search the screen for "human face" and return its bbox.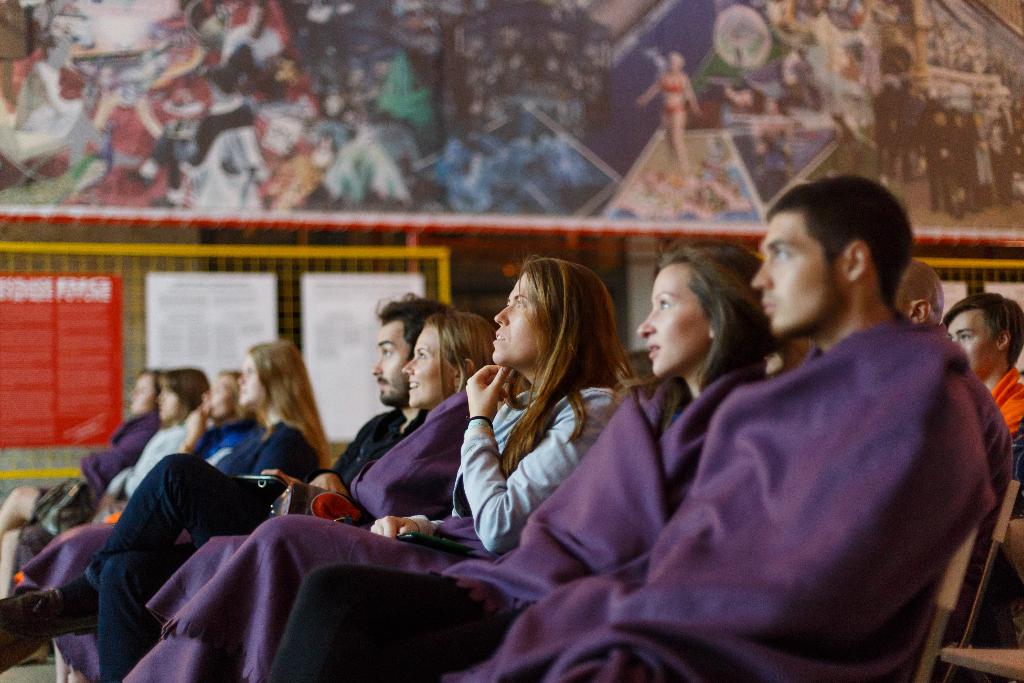
Found: left=638, top=265, right=709, bottom=377.
